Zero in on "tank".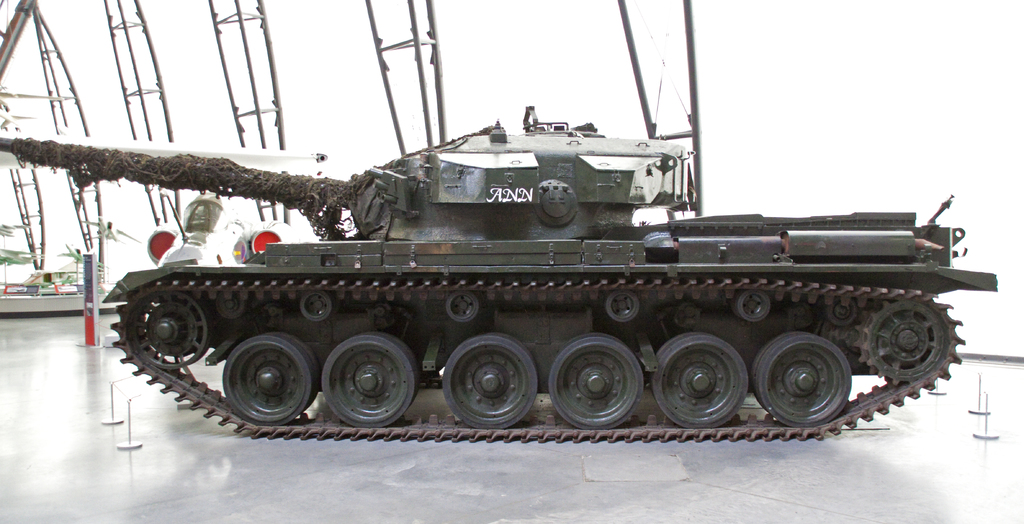
Zeroed in: l=0, t=105, r=1000, b=444.
